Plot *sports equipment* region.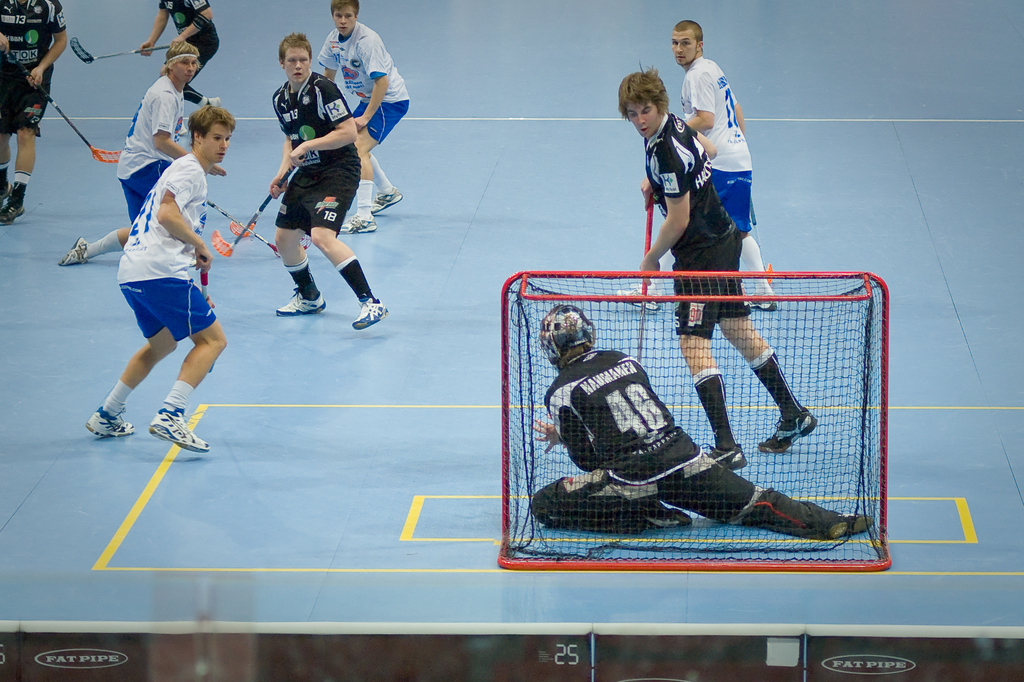
Plotted at (179,122,188,132).
